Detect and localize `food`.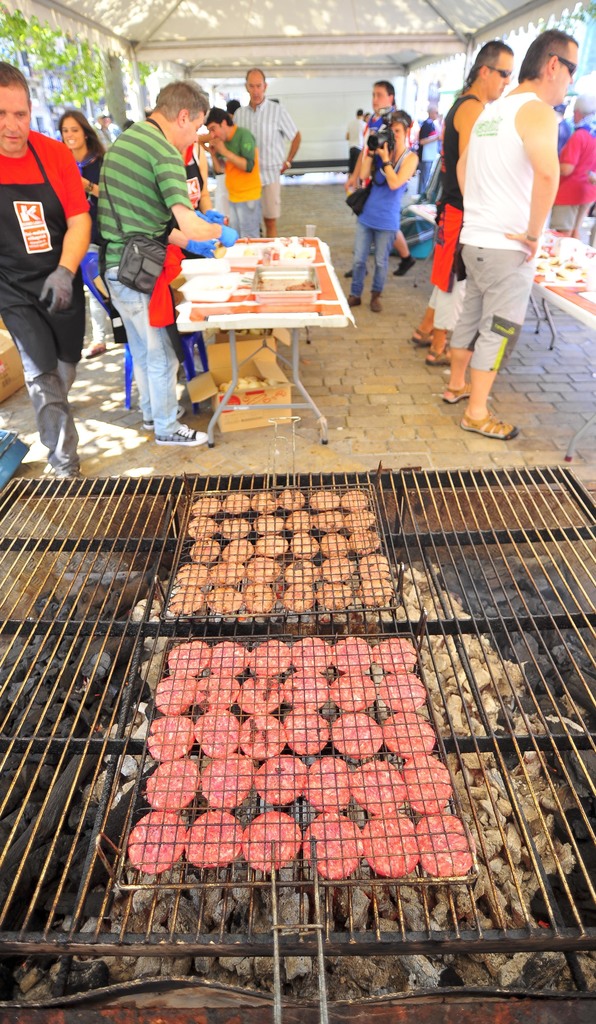
Localized at [412,810,477,874].
